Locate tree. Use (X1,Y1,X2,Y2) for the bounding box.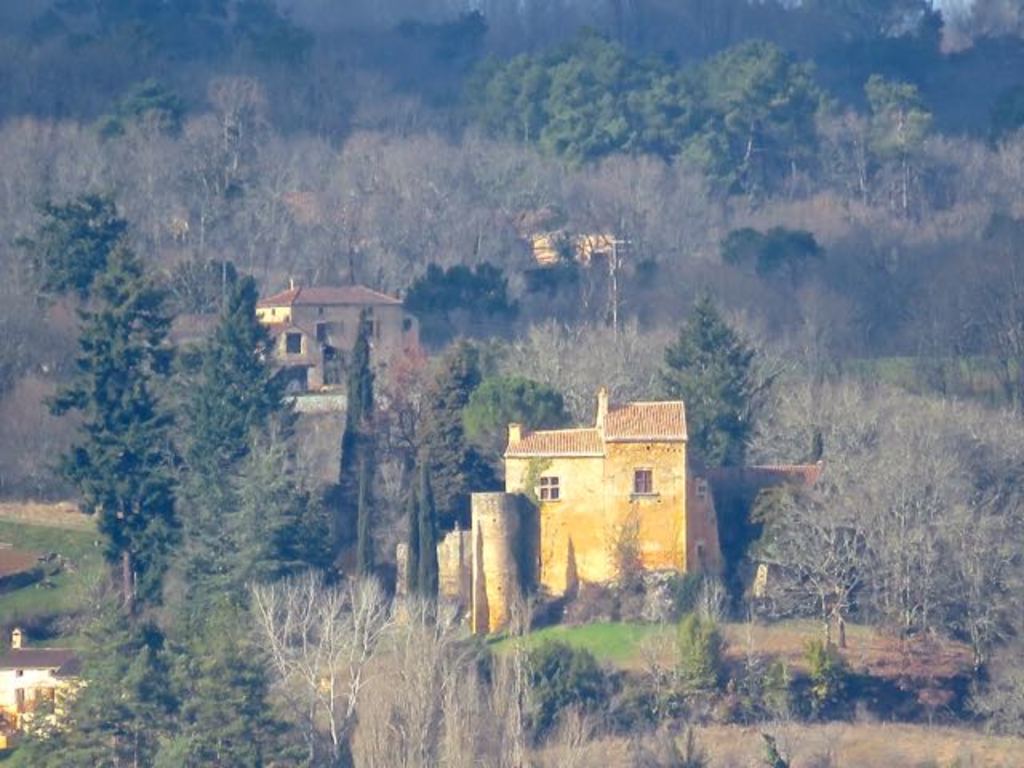
(186,277,290,501).
